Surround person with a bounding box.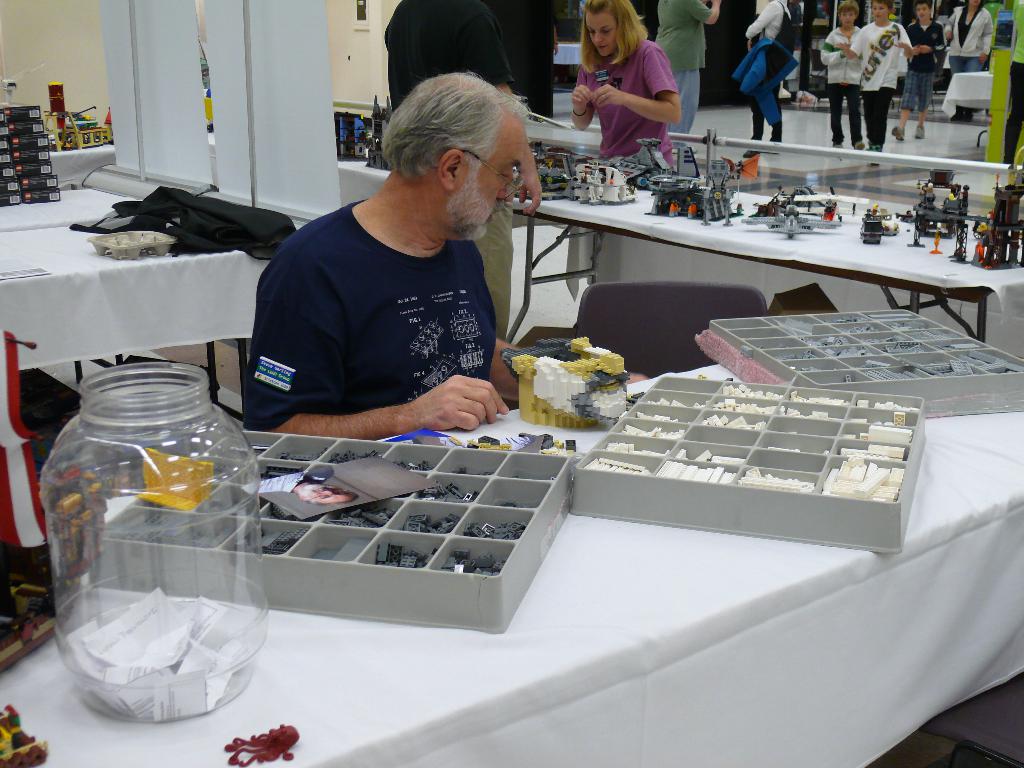
<box>495,0,557,124</box>.
